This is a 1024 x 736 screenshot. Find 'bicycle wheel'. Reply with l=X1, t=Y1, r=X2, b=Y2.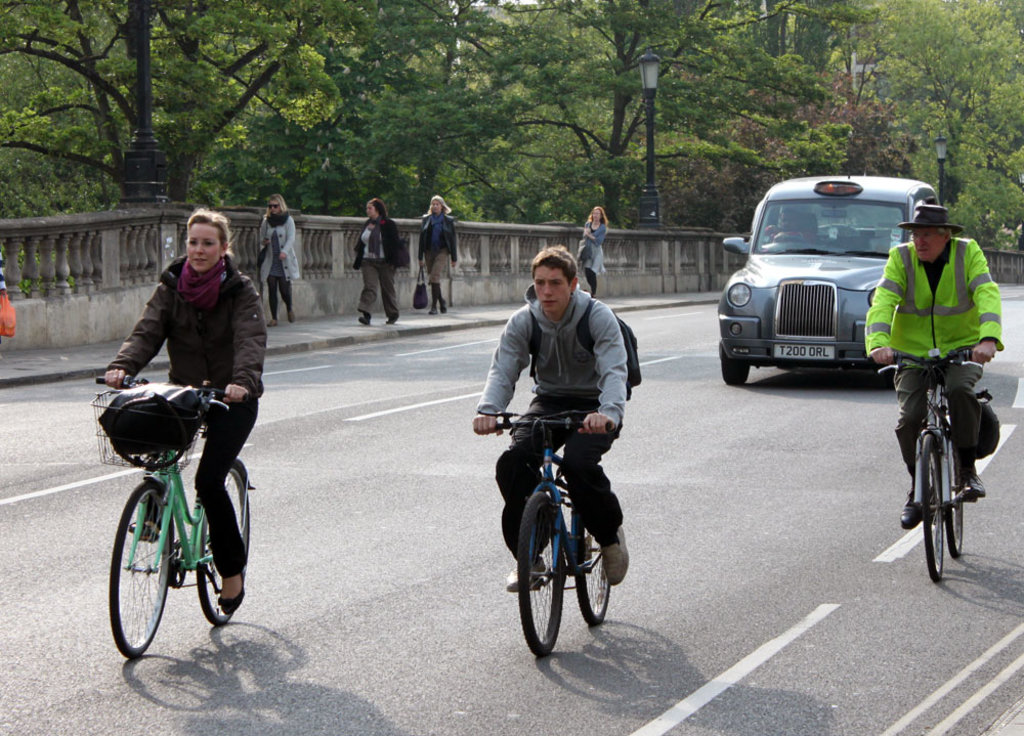
l=944, t=440, r=966, b=558.
